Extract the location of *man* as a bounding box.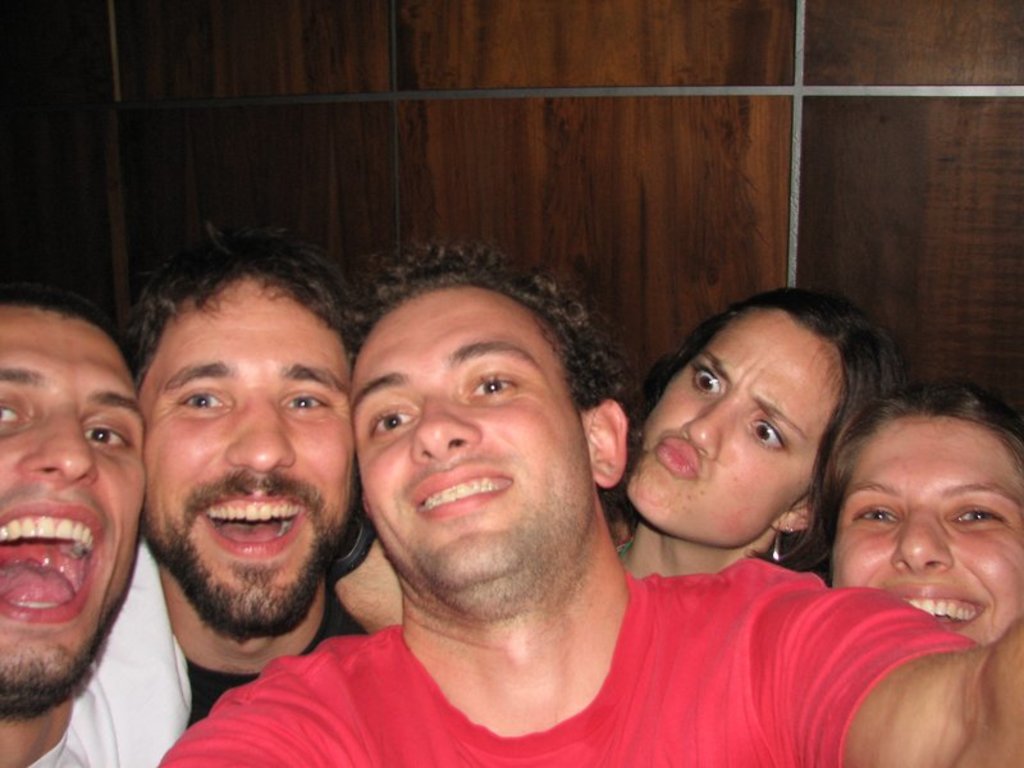
[left=115, top=221, right=369, bottom=731].
